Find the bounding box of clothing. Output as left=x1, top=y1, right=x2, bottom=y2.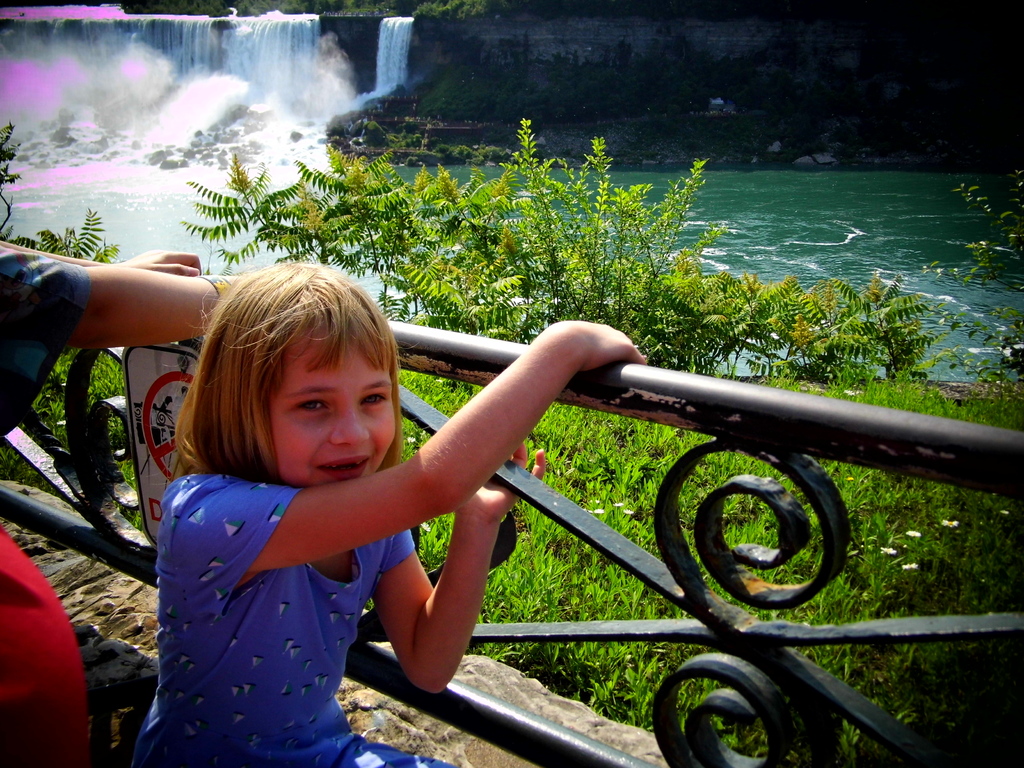
left=0, top=523, right=92, bottom=767.
